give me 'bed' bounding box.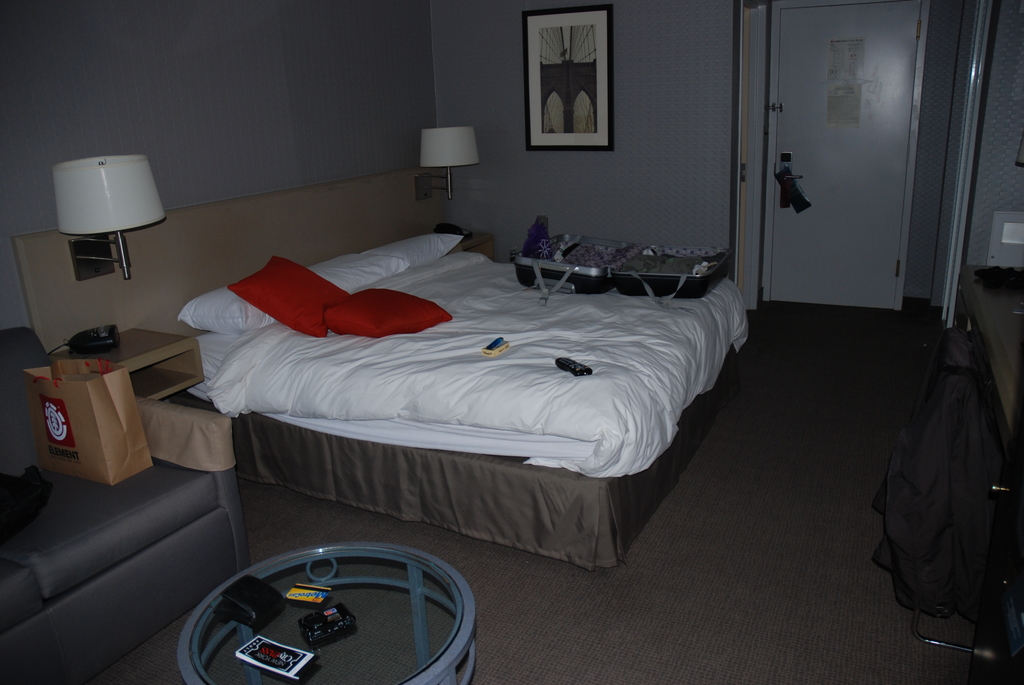
detection(120, 84, 748, 618).
